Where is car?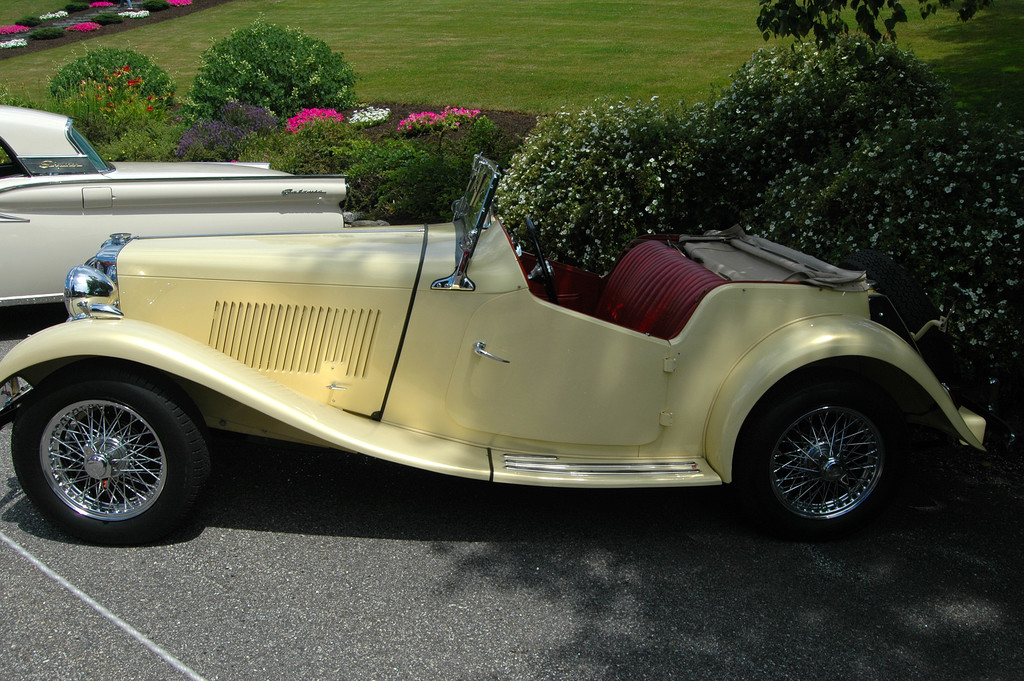
[0, 104, 350, 310].
